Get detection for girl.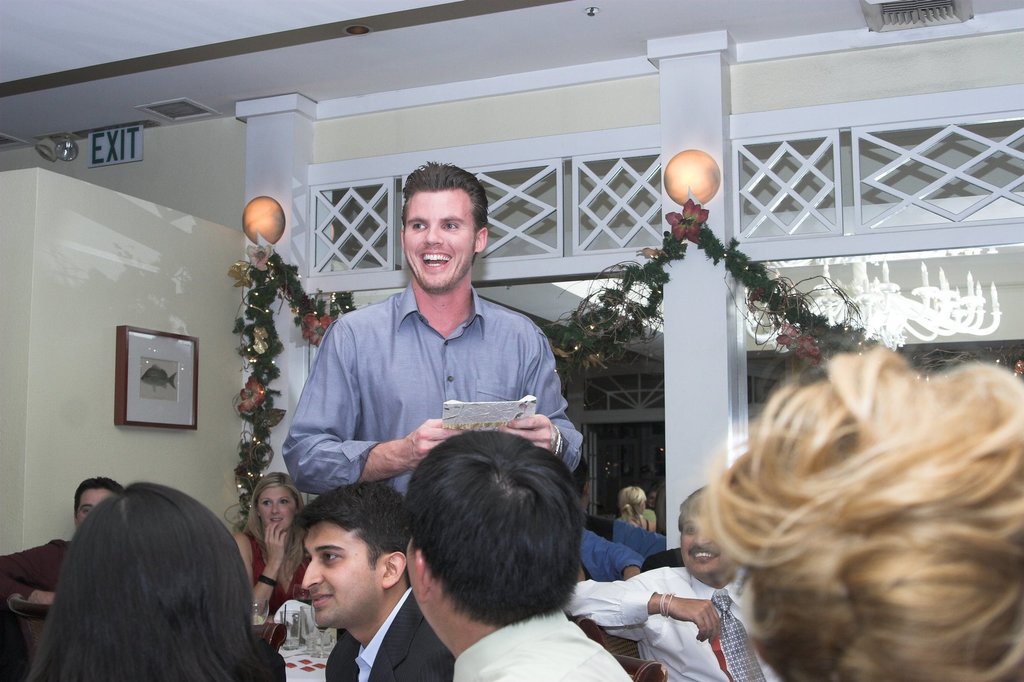
Detection: 229 466 316 615.
